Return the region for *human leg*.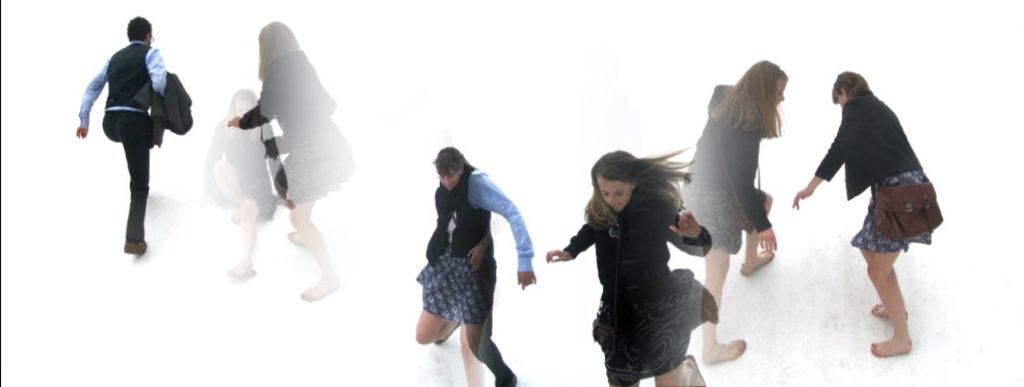
{"x1": 475, "y1": 258, "x2": 515, "y2": 383}.
